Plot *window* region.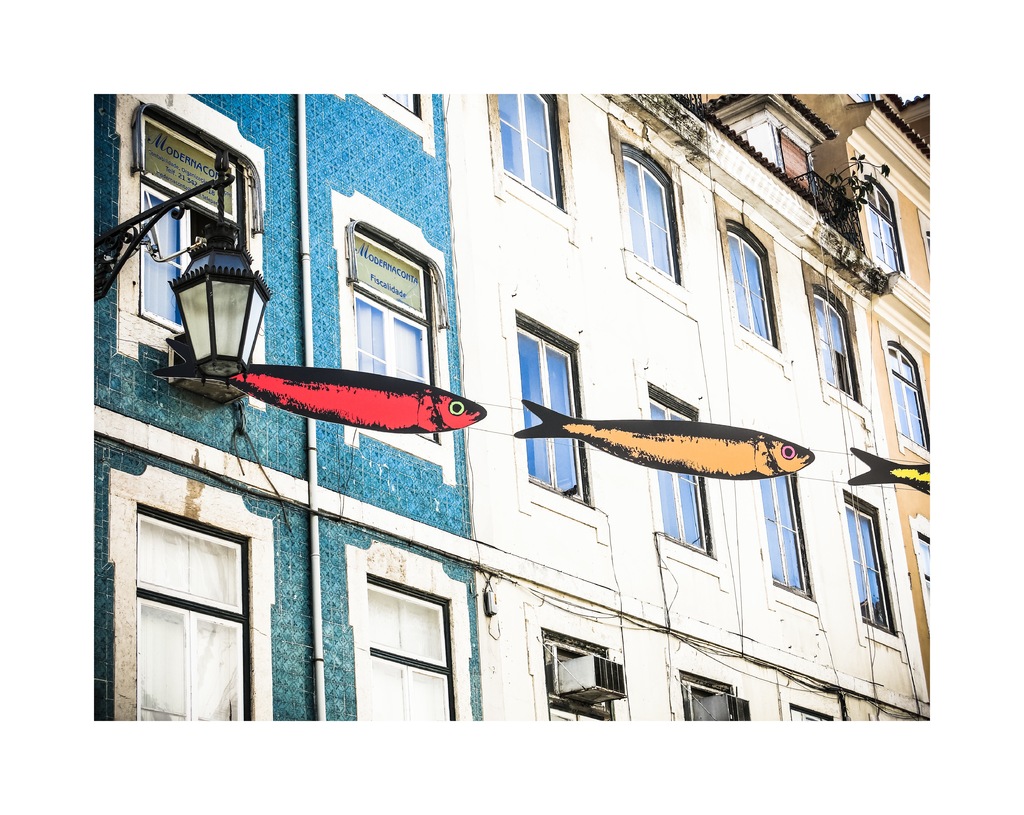
Plotted at (left=643, top=374, right=717, bottom=569).
